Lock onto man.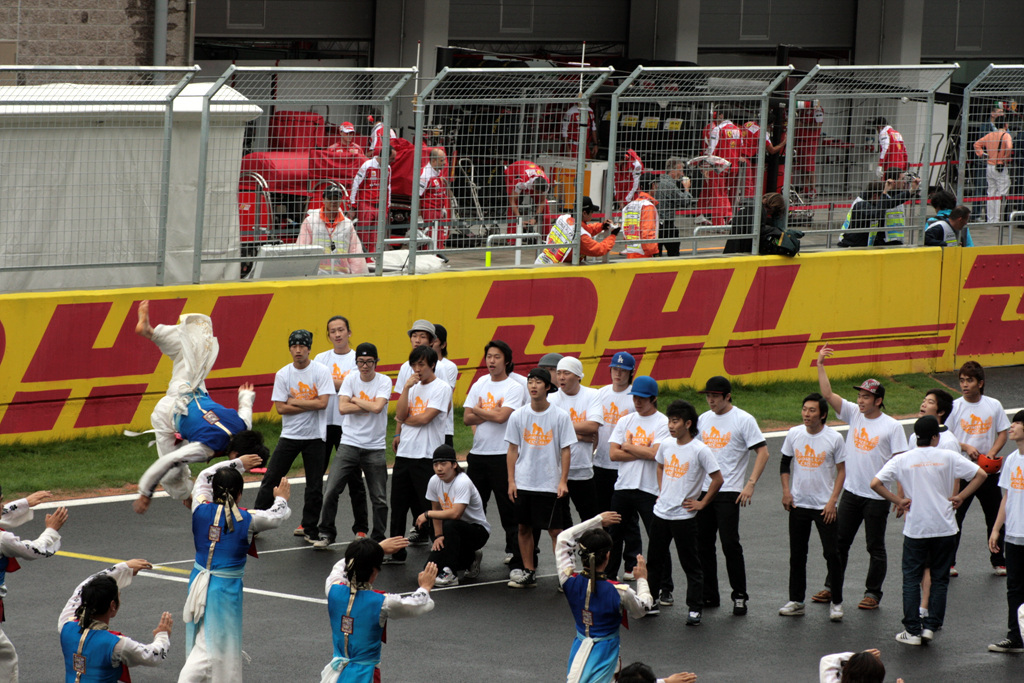
Locked: select_region(127, 297, 275, 519).
